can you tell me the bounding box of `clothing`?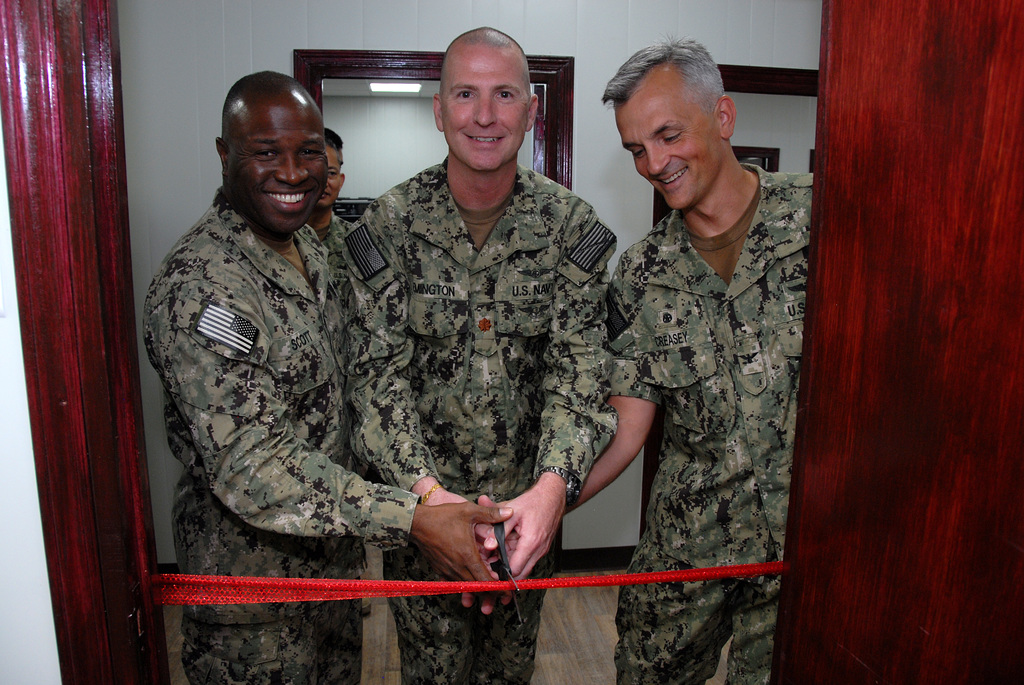
335,153,621,684.
